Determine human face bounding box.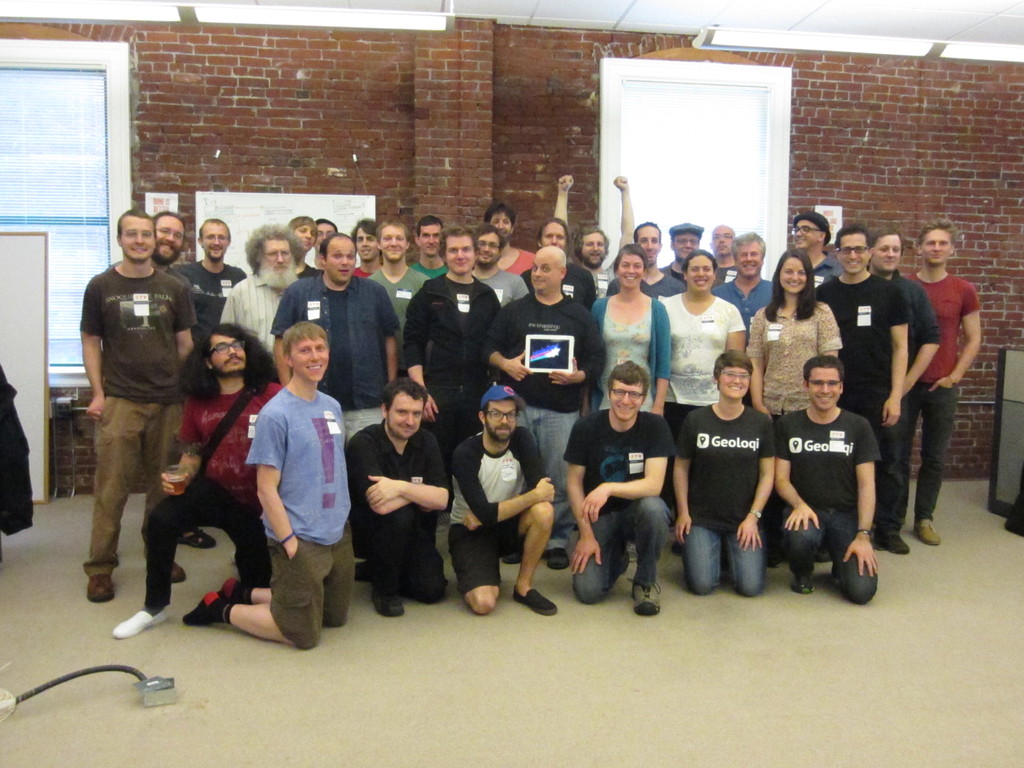
Determined: {"x1": 486, "y1": 213, "x2": 517, "y2": 241}.
